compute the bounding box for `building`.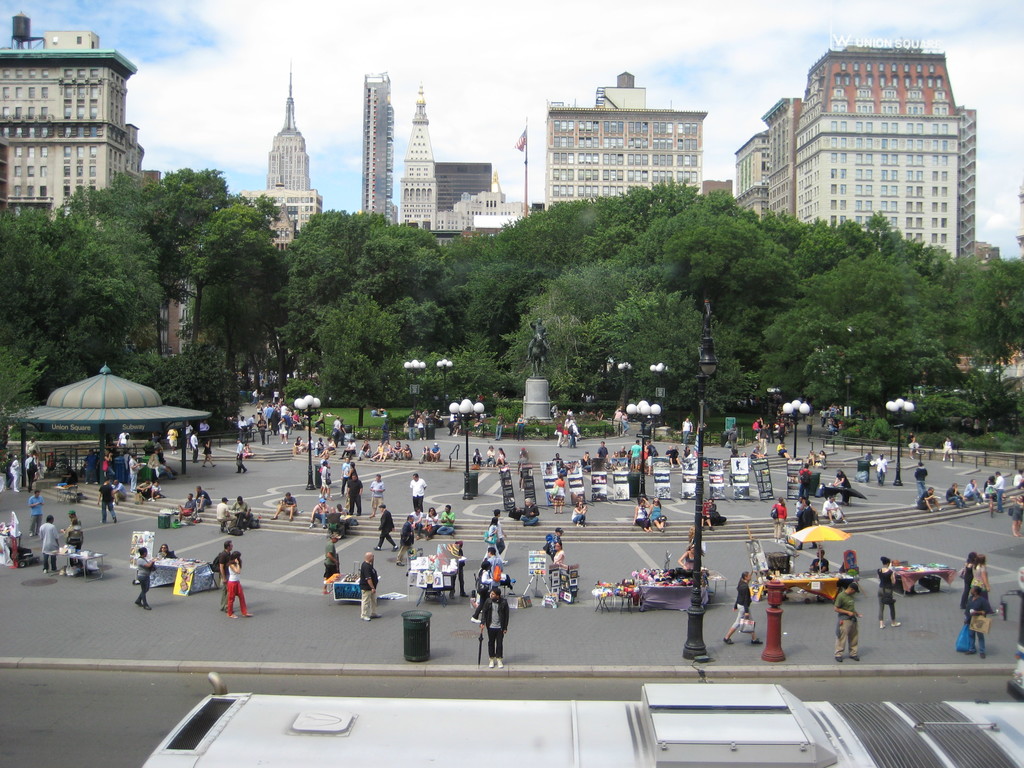
bbox=[266, 204, 293, 253].
